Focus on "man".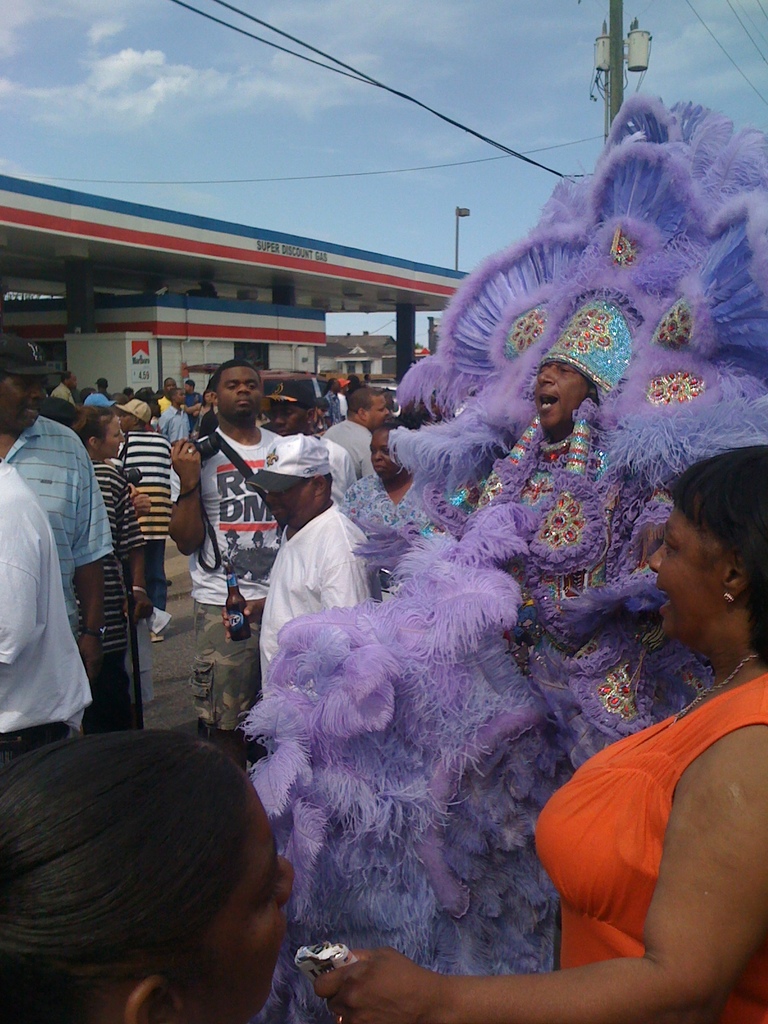
Focused at bbox=[247, 433, 374, 690].
